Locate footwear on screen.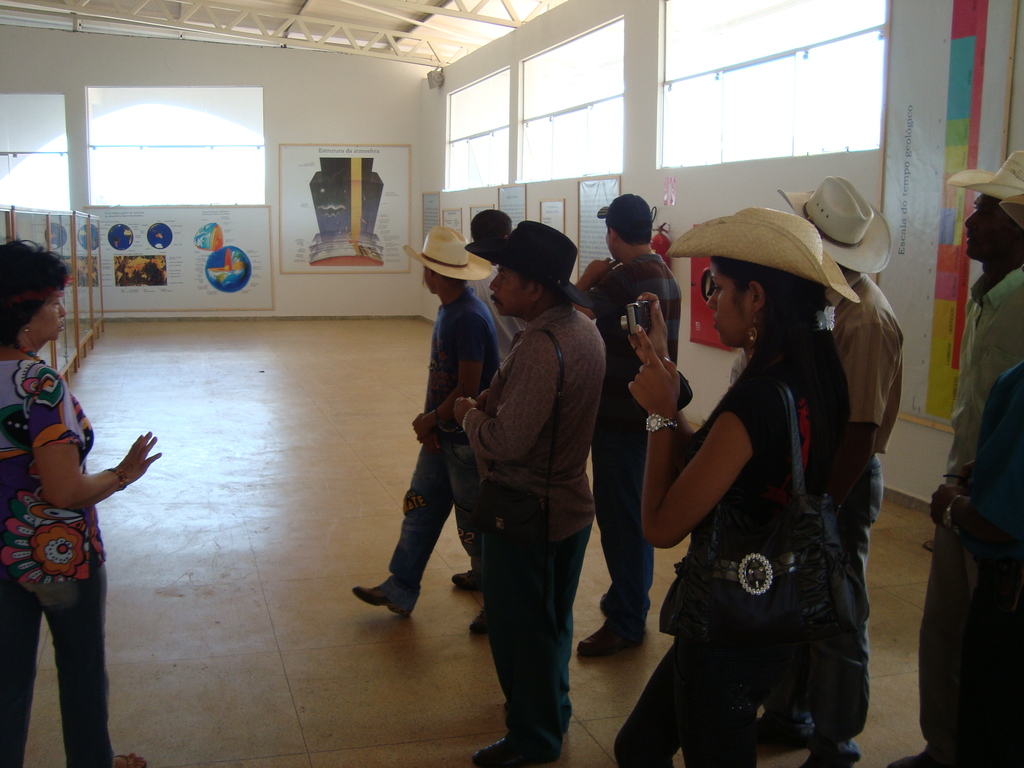
On screen at <region>583, 630, 637, 659</region>.
